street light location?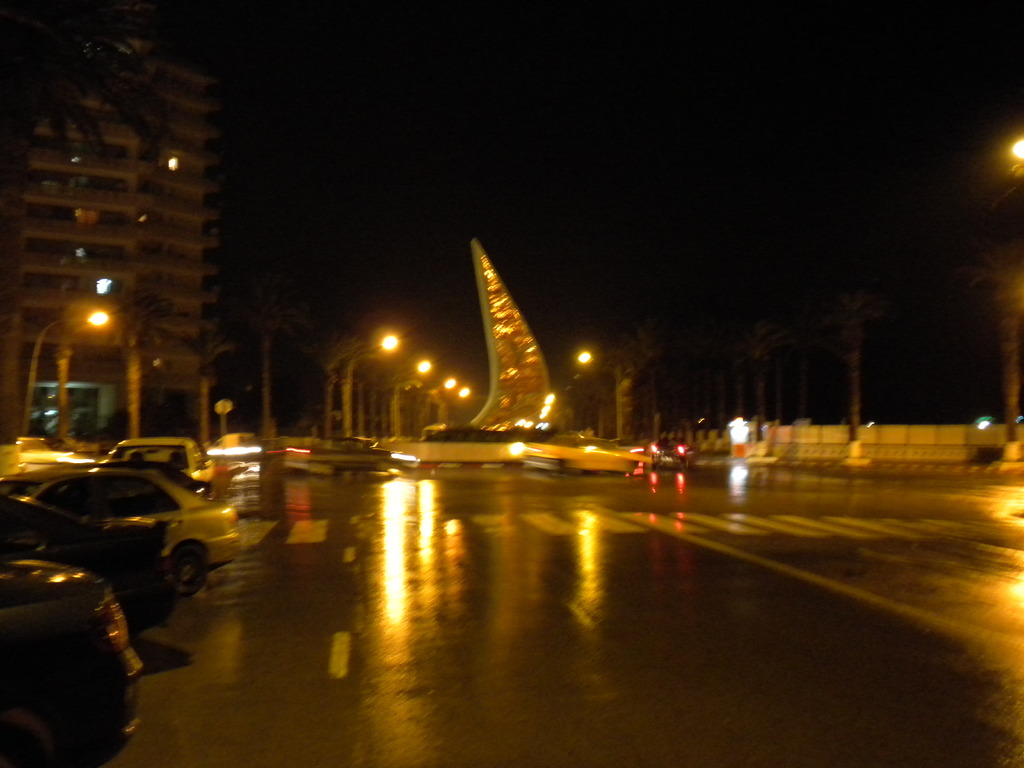
locate(24, 307, 108, 435)
